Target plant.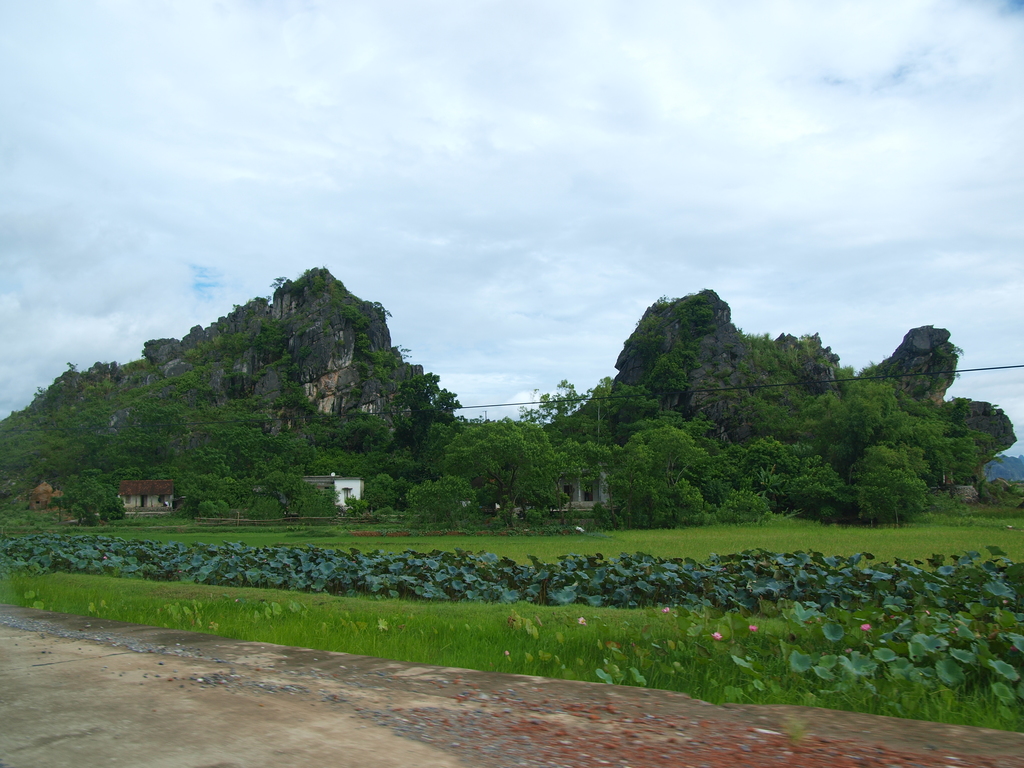
Target region: x1=198 y1=495 x2=226 y2=520.
